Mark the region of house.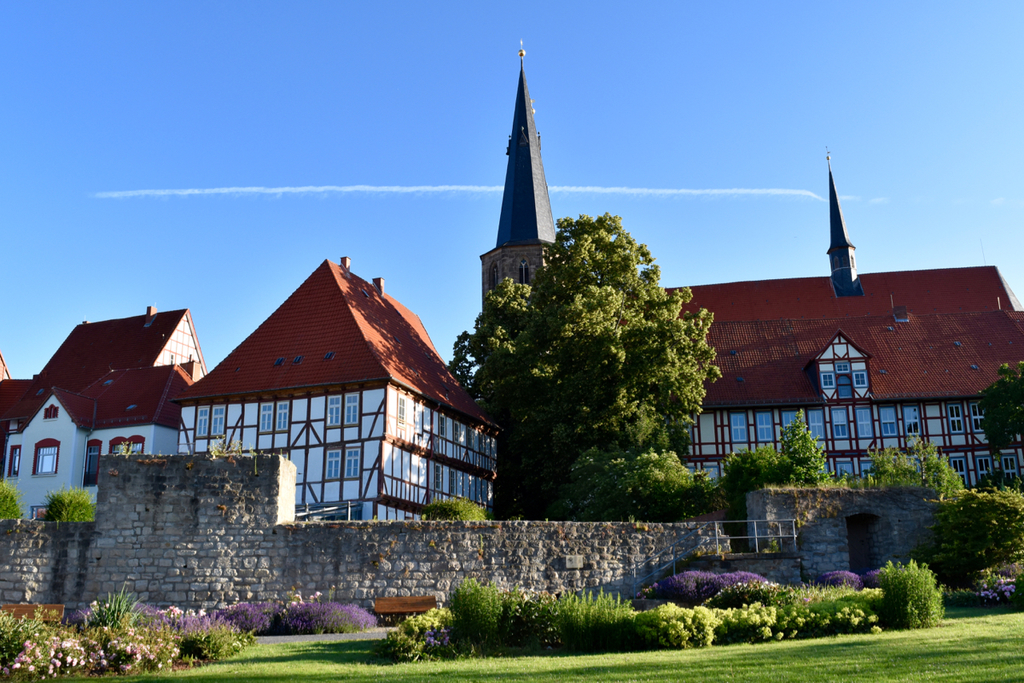
Region: {"x1": 176, "y1": 254, "x2": 506, "y2": 521}.
